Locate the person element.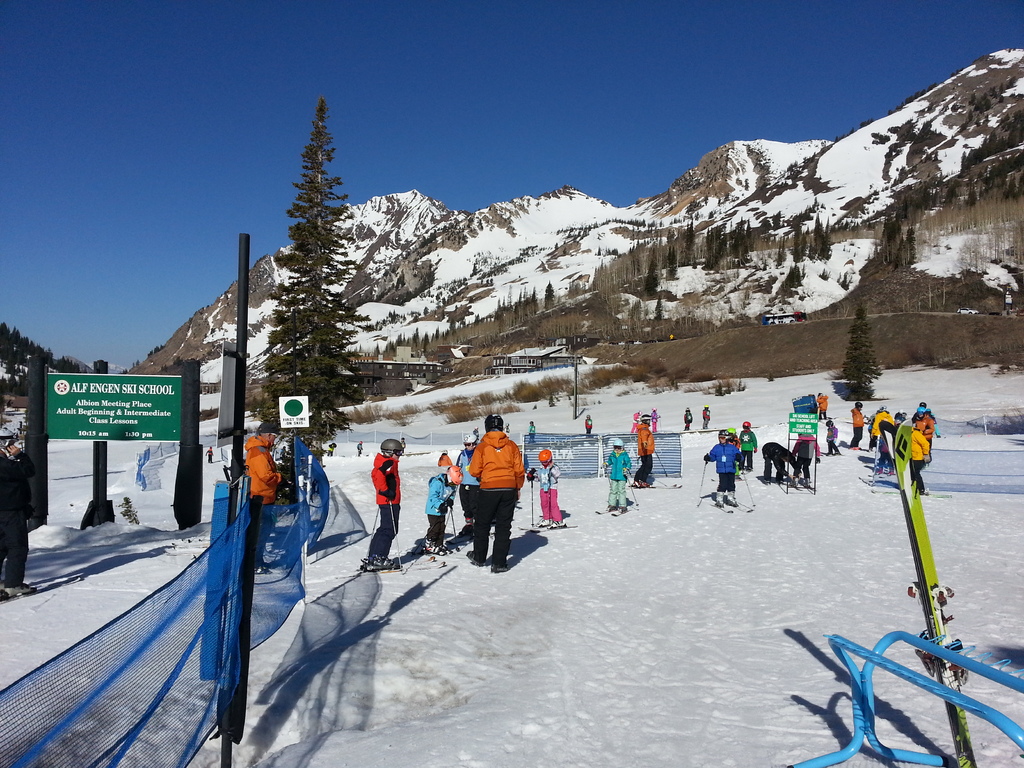
Element bbox: (x1=457, y1=427, x2=483, y2=537).
